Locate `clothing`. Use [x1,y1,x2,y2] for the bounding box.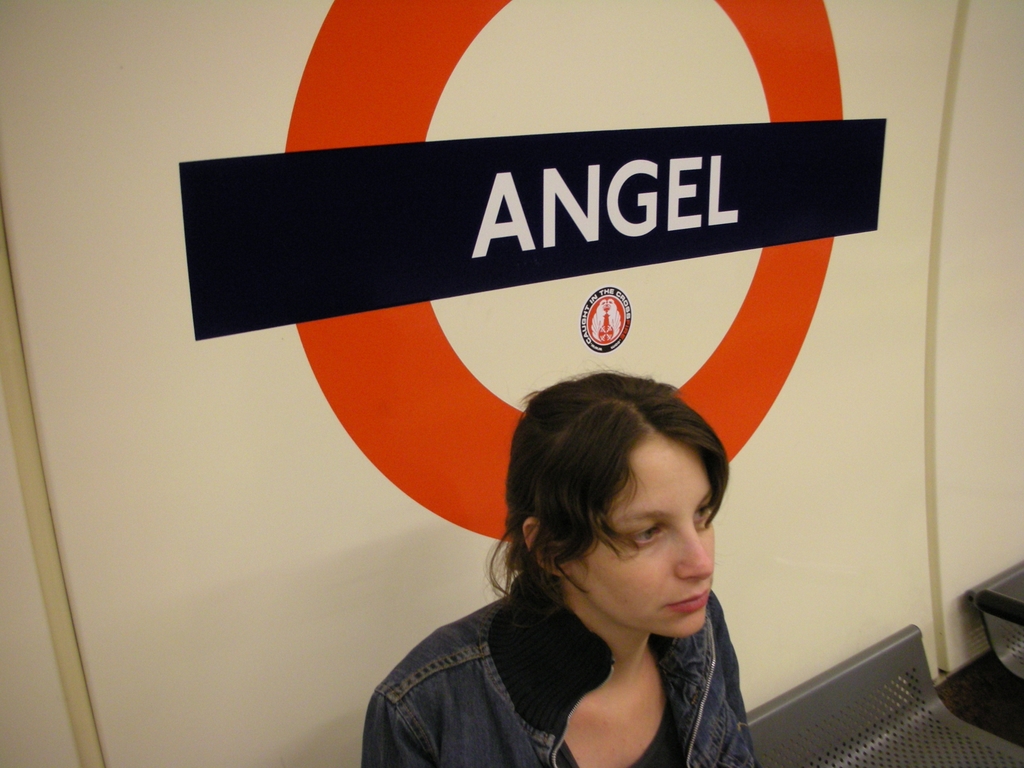
[359,565,757,767].
